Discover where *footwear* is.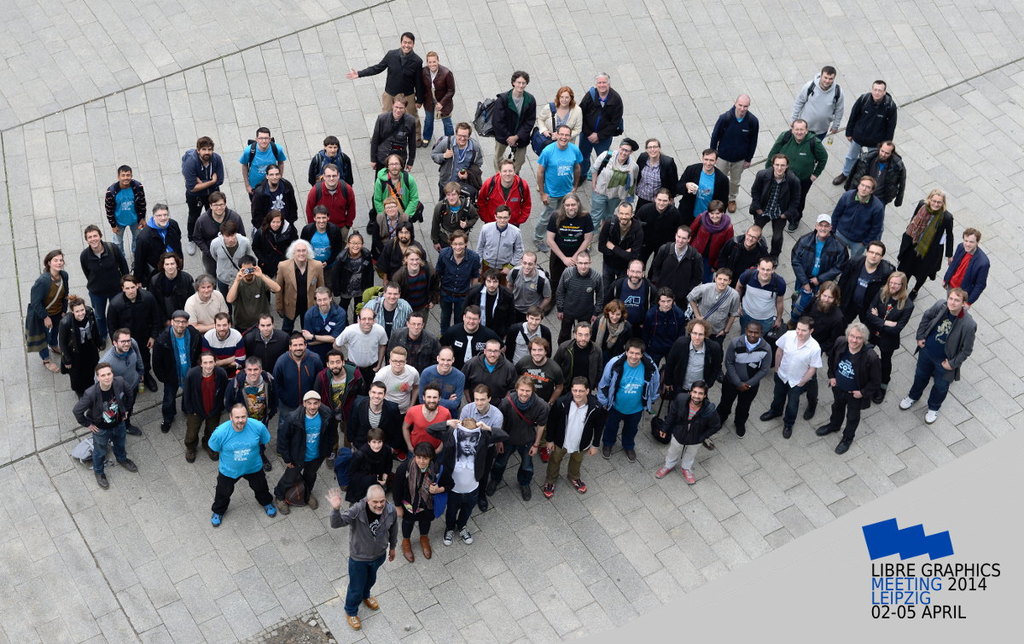
Discovered at x1=266 y1=503 x2=276 y2=518.
